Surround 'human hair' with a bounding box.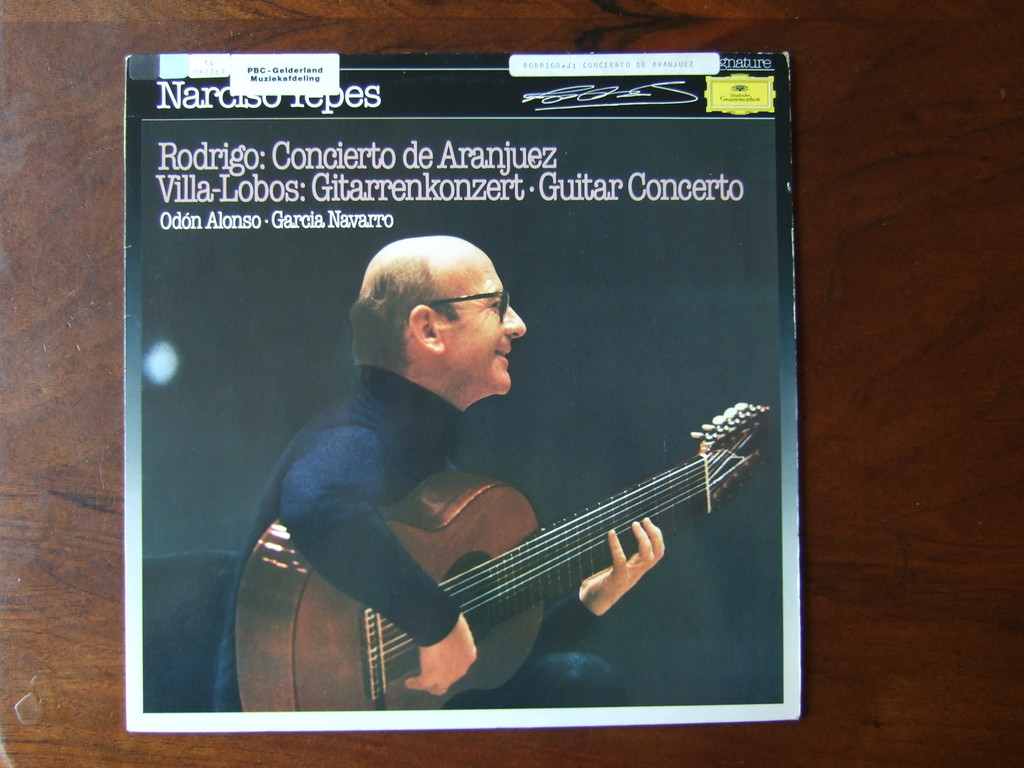
pyautogui.locateOnScreen(372, 259, 458, 360).
